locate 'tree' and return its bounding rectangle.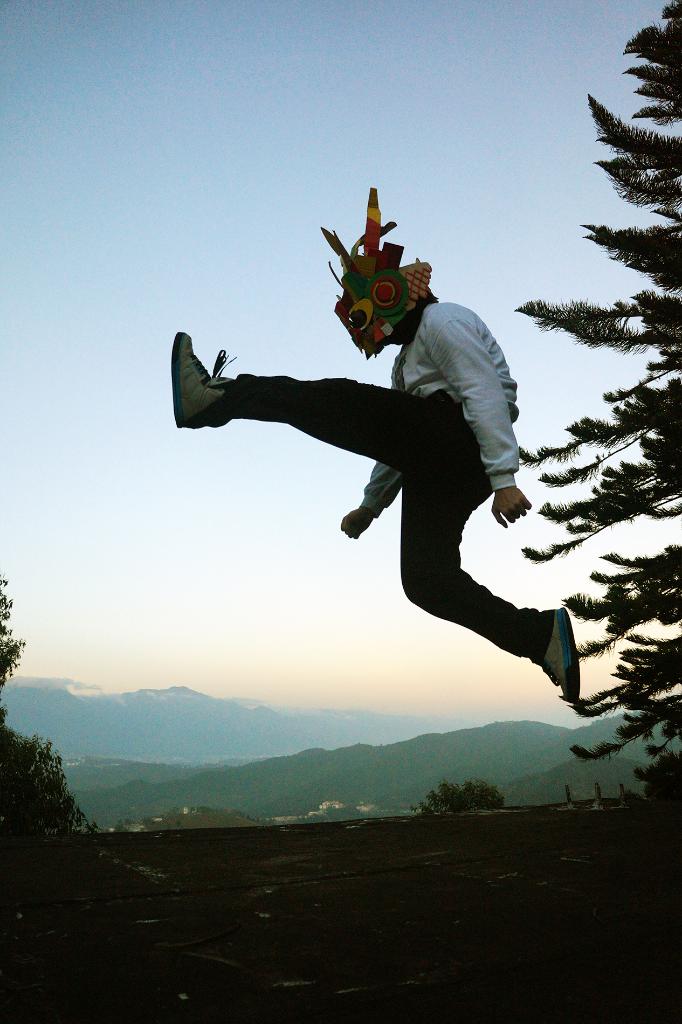
(503, 88, 662, 776).
